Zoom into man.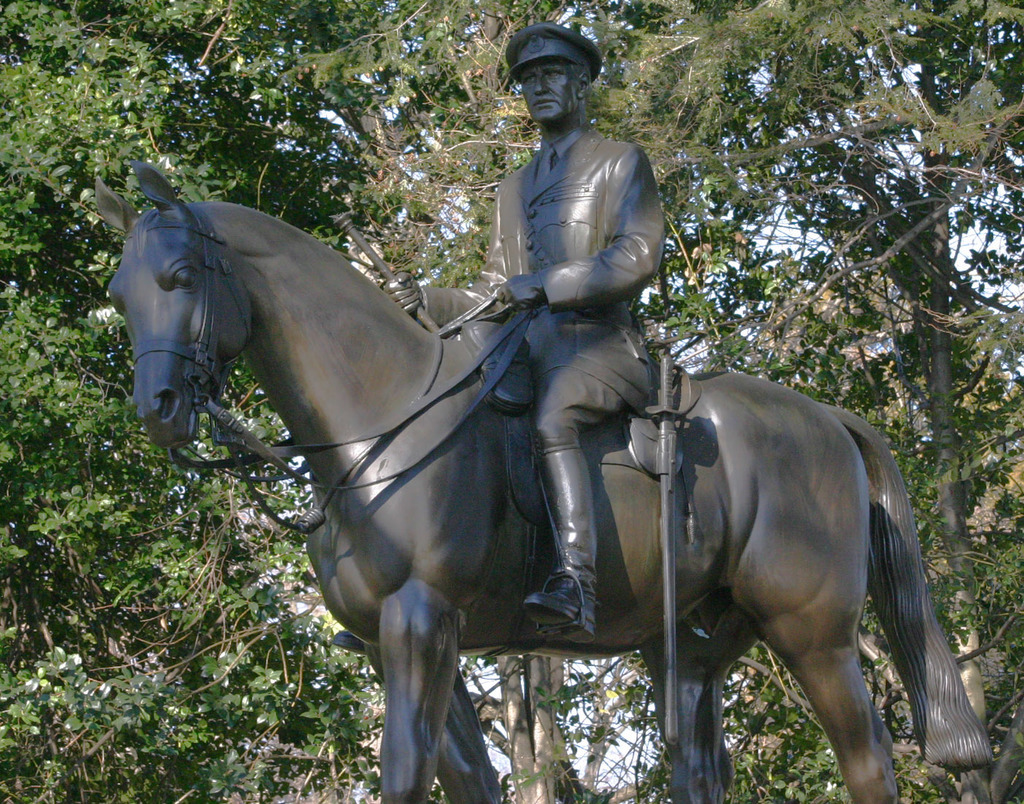
Zoom target: [377, 21, 662, 643].
